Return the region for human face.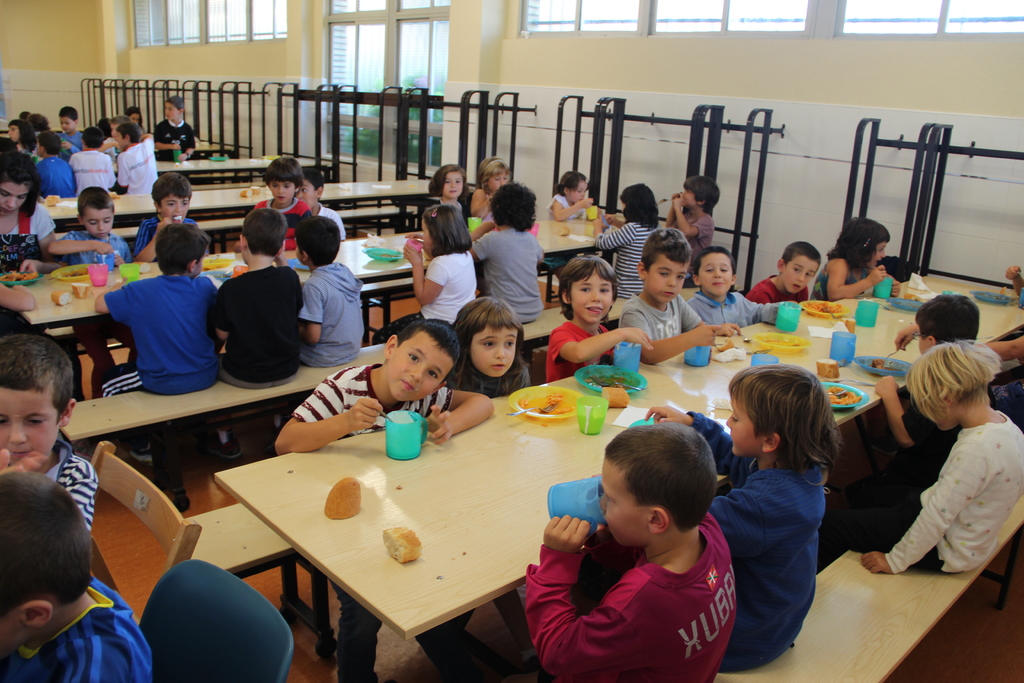
crop(111, 122, 118, 139).
